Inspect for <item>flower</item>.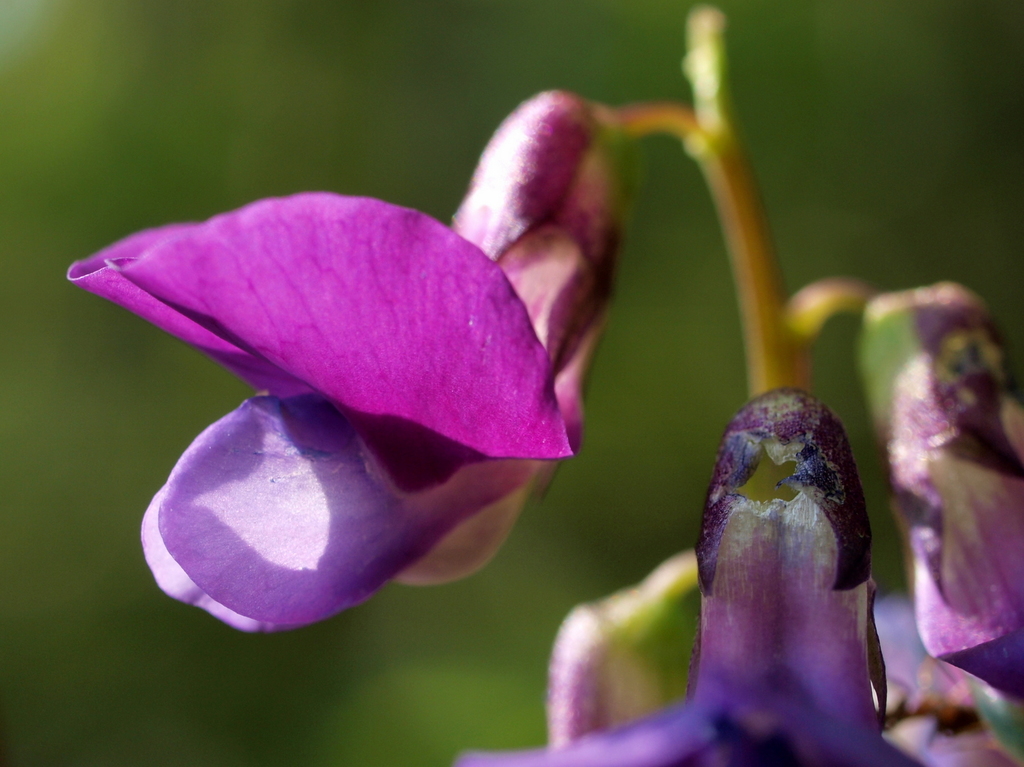
Inspection: [454,385,929,766].
